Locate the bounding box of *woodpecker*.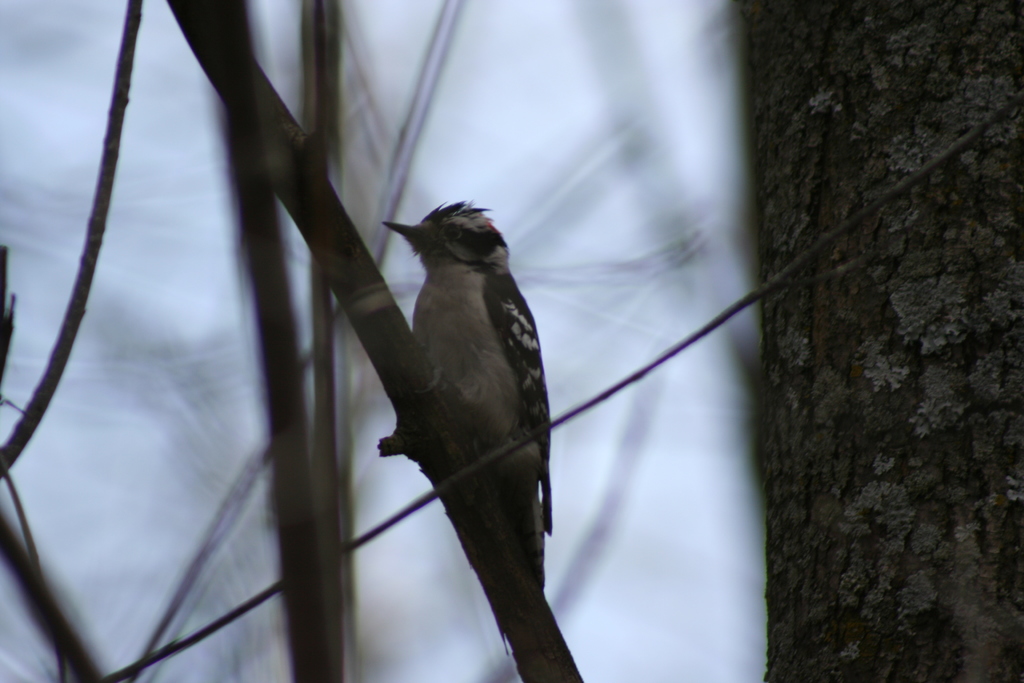
Bounding box: (380, 197, 553, 586).
